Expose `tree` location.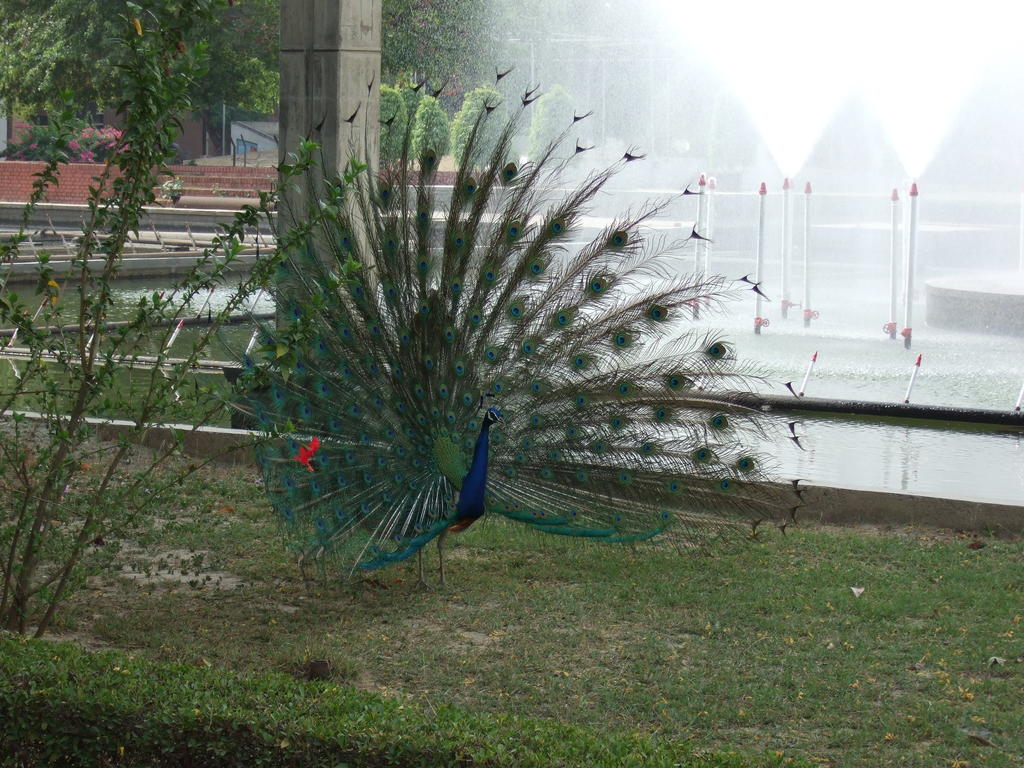
Exposed at (left=768, top=85, right=893, bottom=203).
